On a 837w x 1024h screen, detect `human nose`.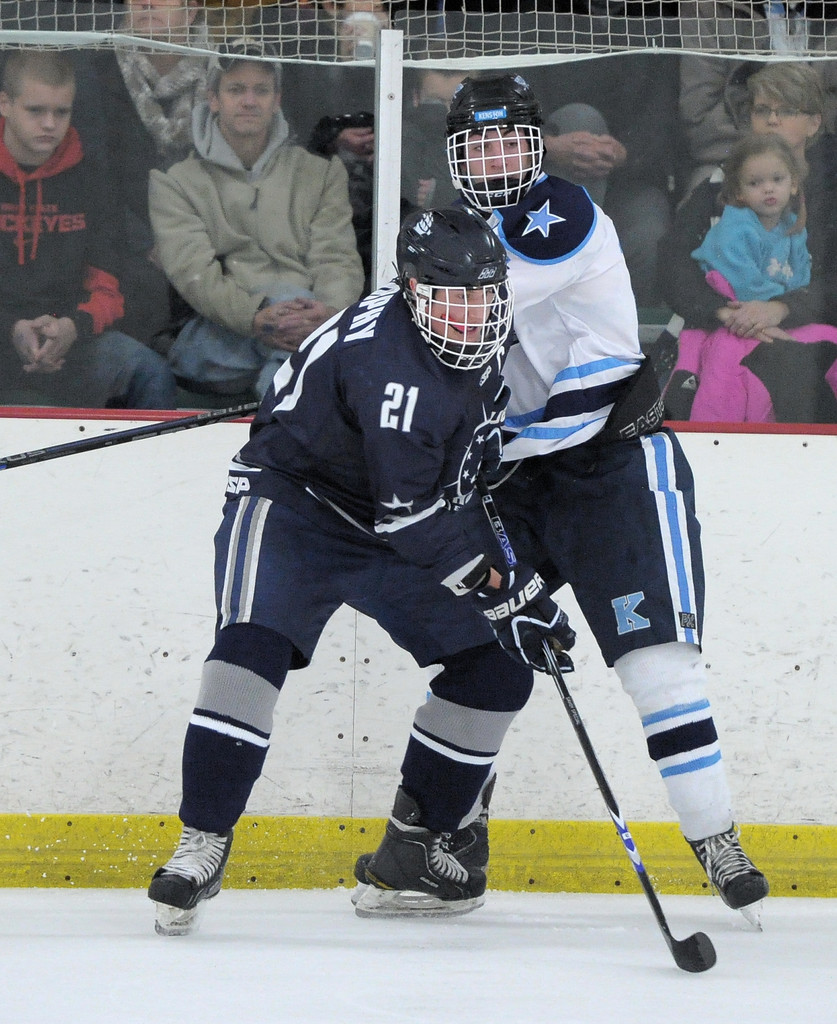
[467,294,484,316].
